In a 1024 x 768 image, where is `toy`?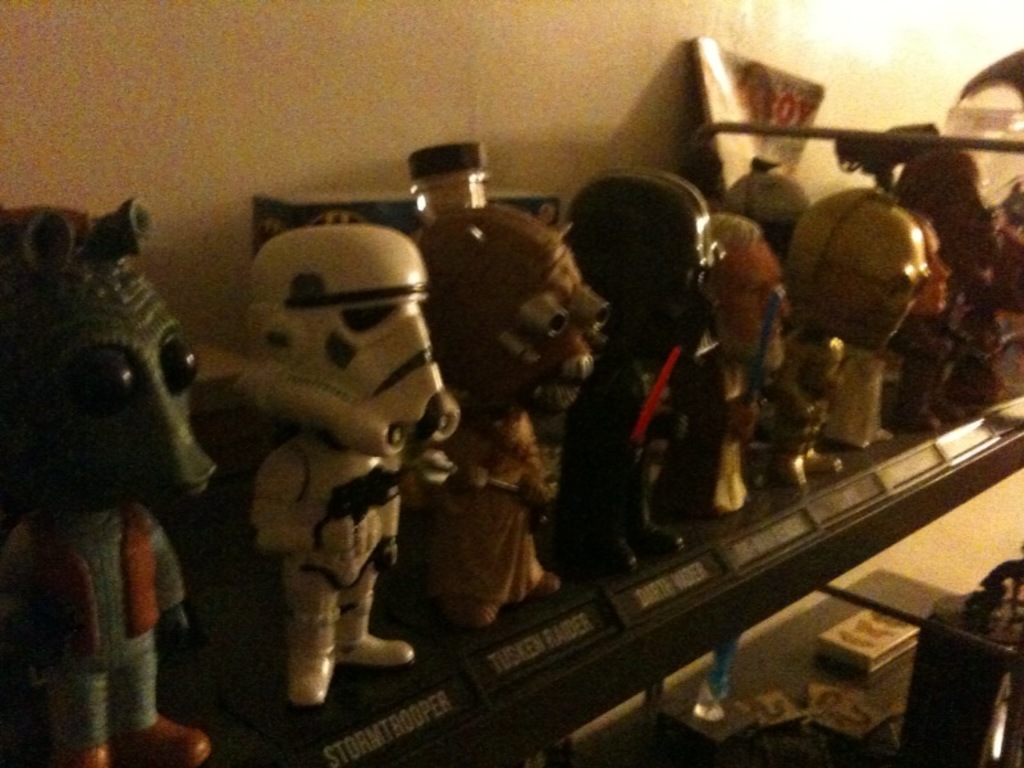
x1=795 y1=191 x2=920 y2=484.
